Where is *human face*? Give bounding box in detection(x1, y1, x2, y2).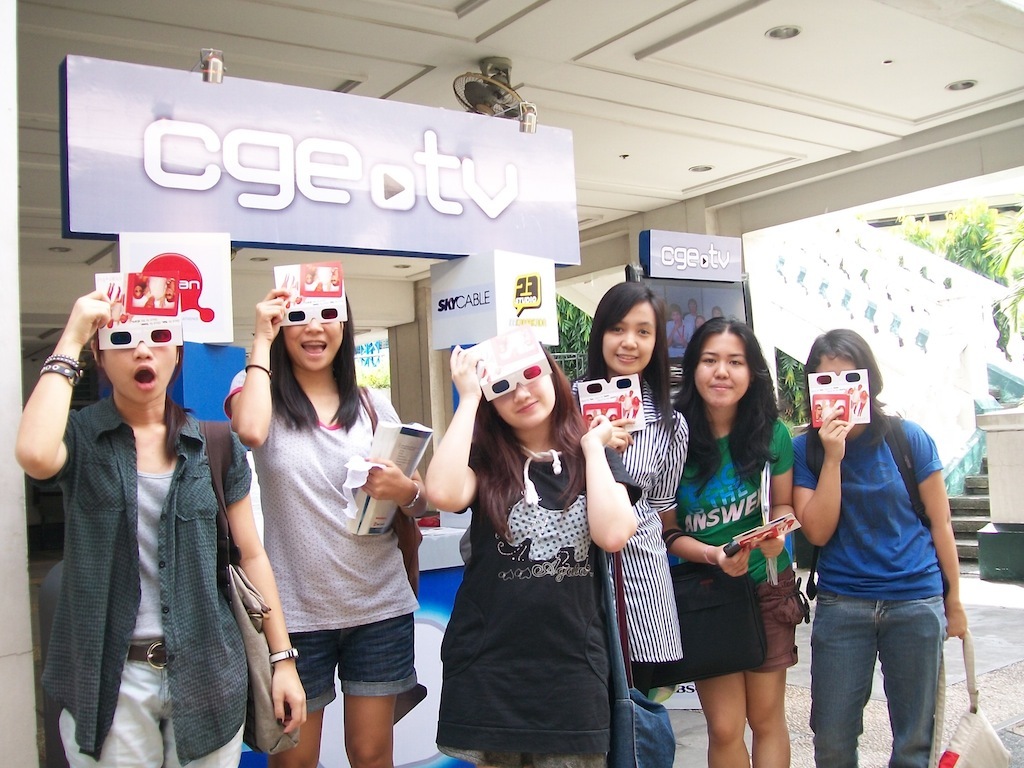
detection(810, 352, 866, 381).
